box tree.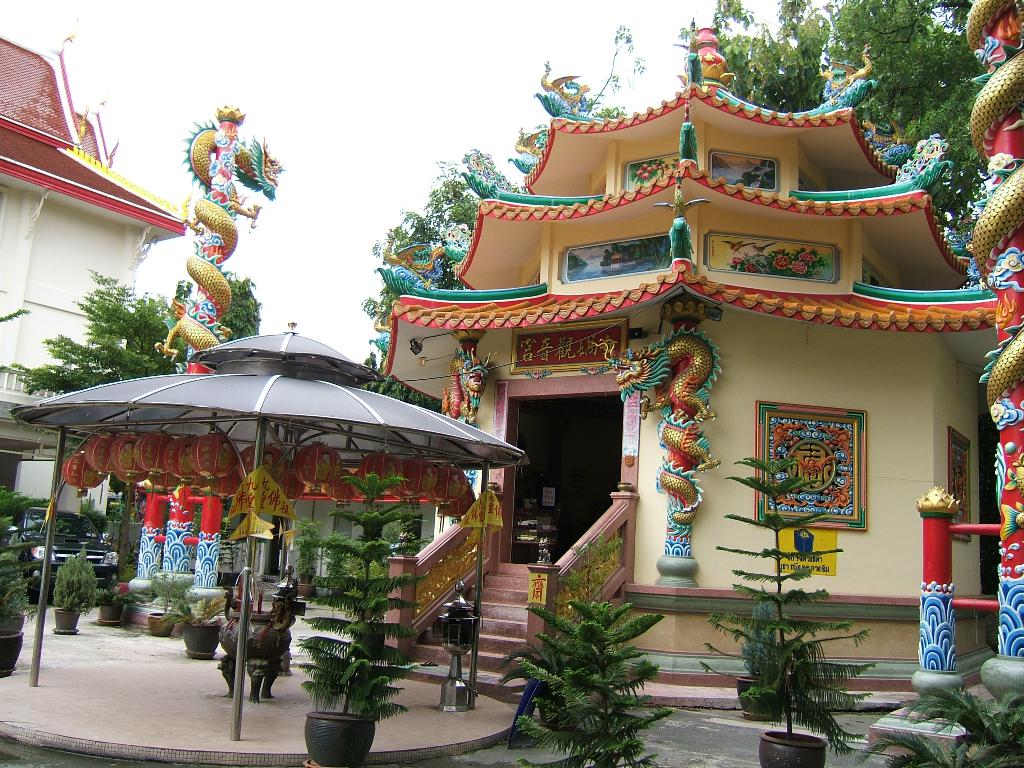
crop(357, 0, 986, 409).
